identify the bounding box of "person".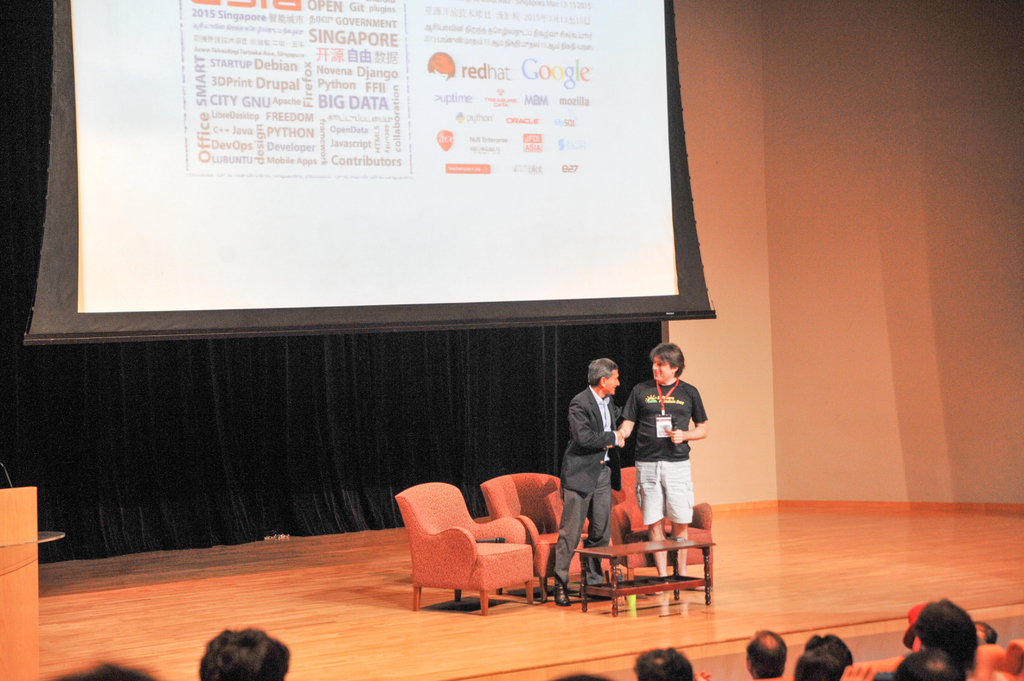
<bbox>193, 623, 294, 680</bbox>.
